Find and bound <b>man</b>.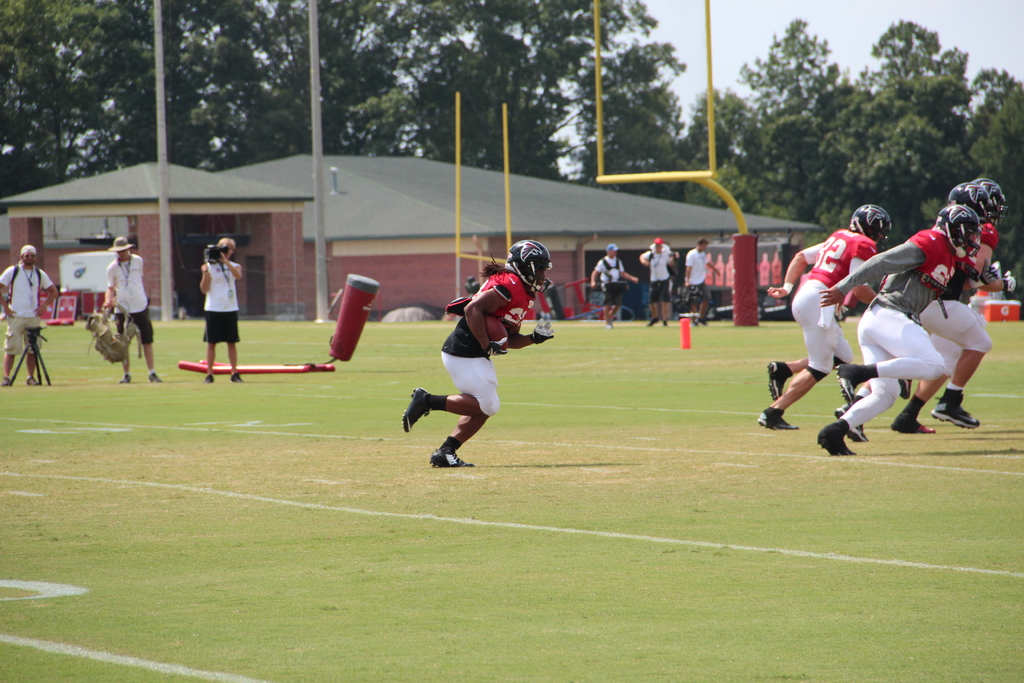
Bound: 817/205/1000/459.
